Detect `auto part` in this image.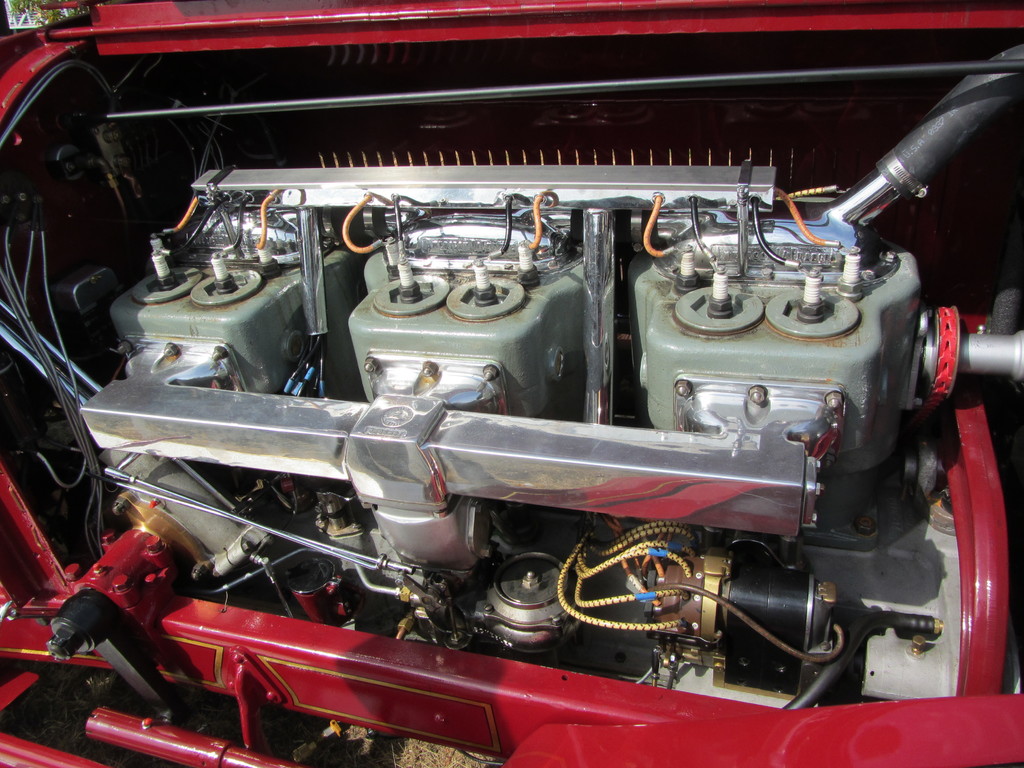
Detection: (87, 50, 967, 714).
